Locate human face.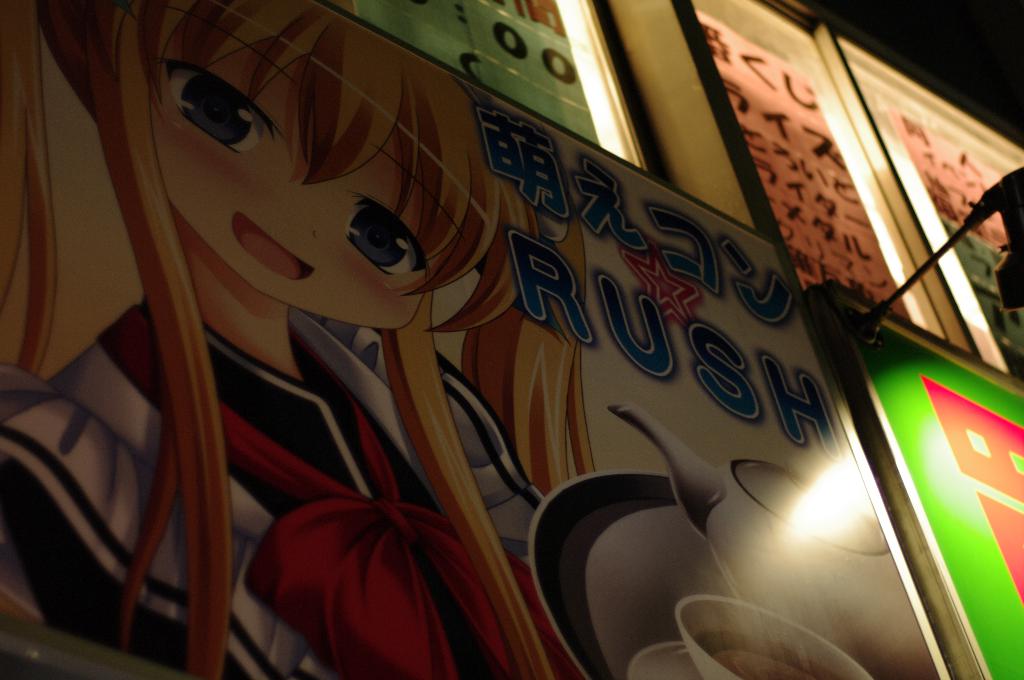
Bounding box: (left=150, top=56, right=439, bottom=334).
